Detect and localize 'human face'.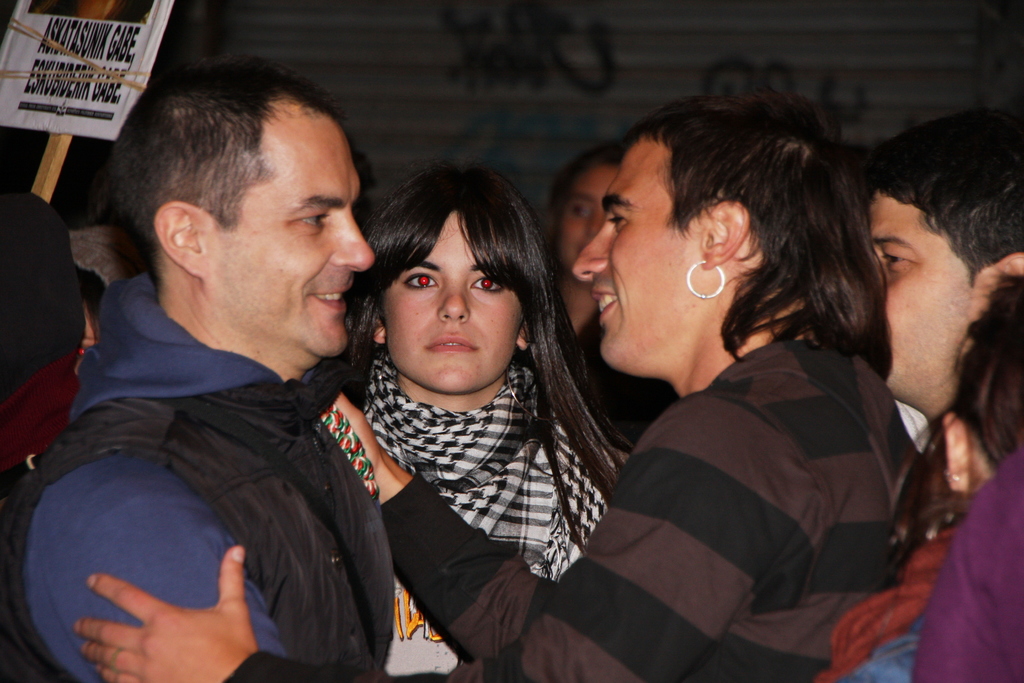
Localized at (860,188,965,398).
